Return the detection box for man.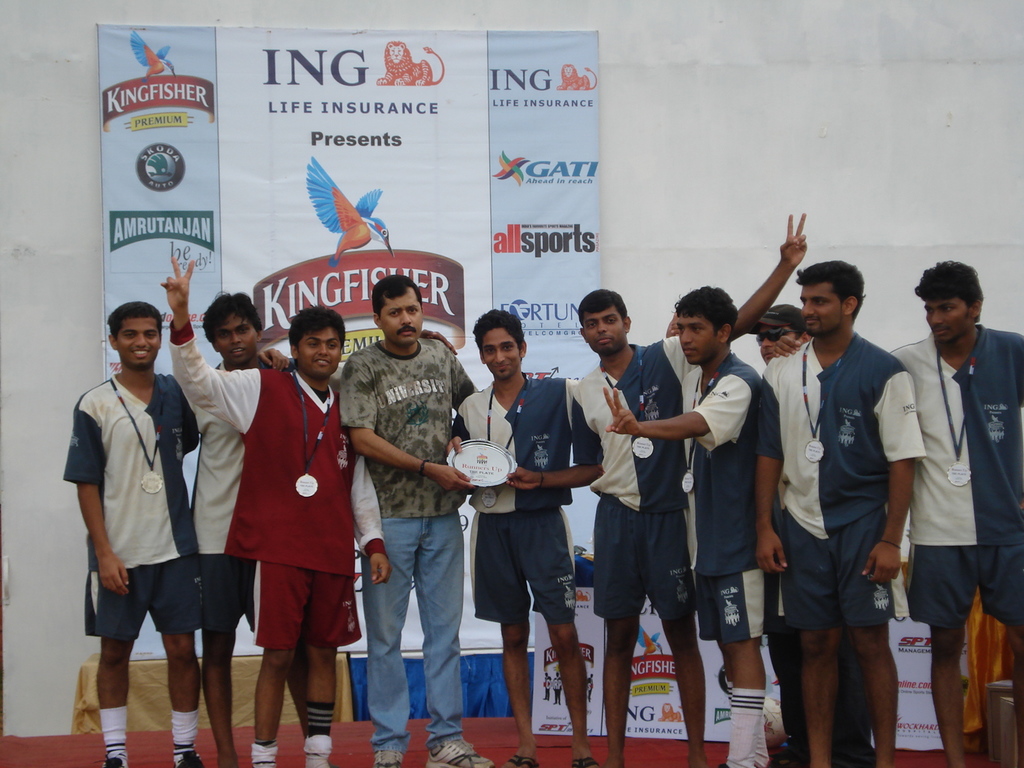
box=[599, 285, 774, 767].
